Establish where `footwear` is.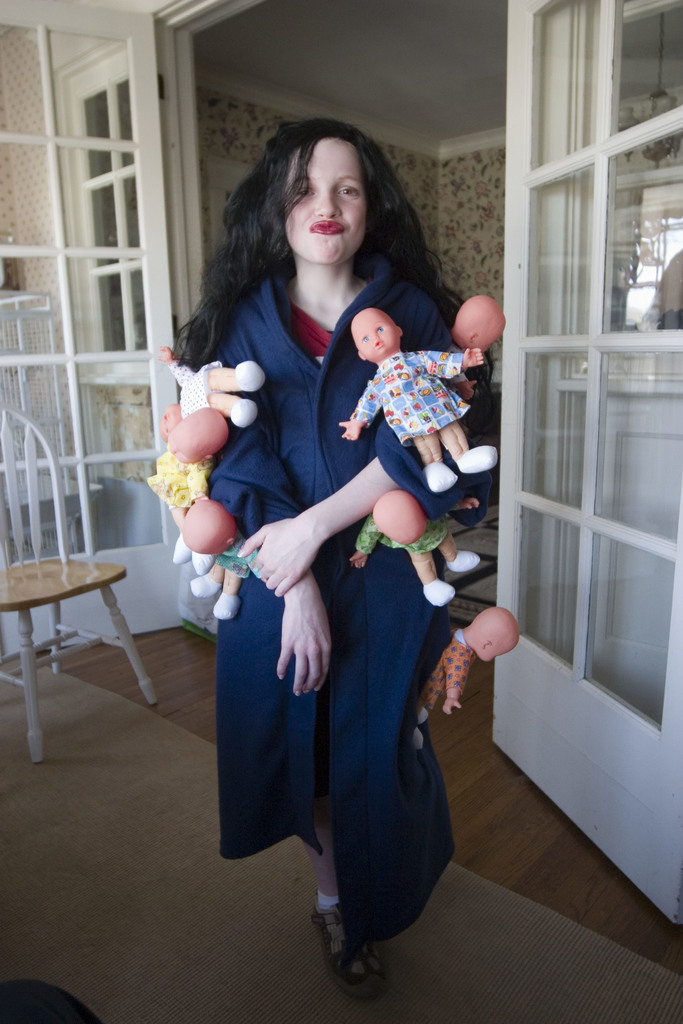
Established at 192,547,215,573.
